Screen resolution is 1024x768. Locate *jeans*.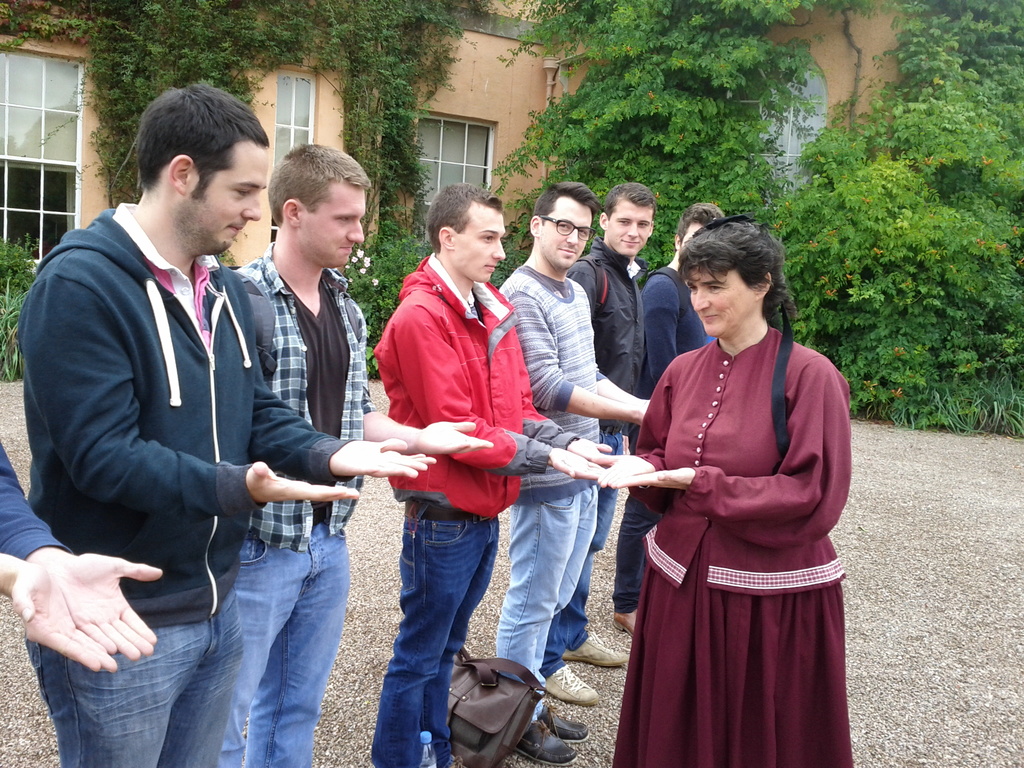
[x1=543, y1=426, x2=625, y2=681].
